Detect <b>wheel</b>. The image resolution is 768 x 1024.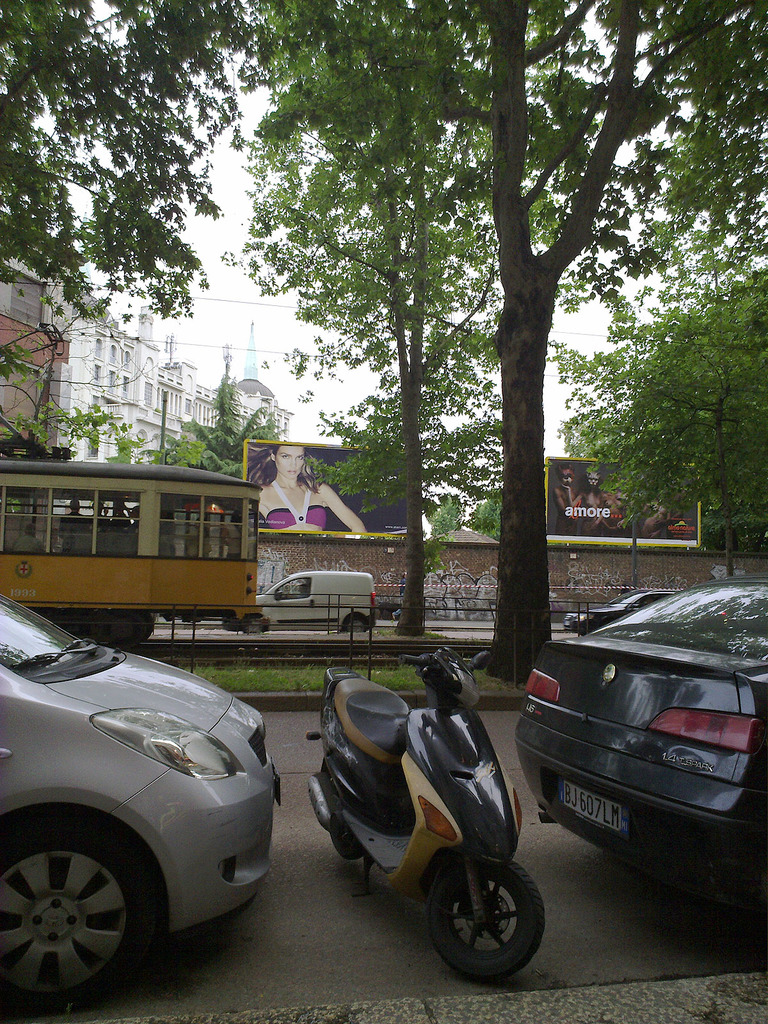
region(348, 615, 370, 640).
